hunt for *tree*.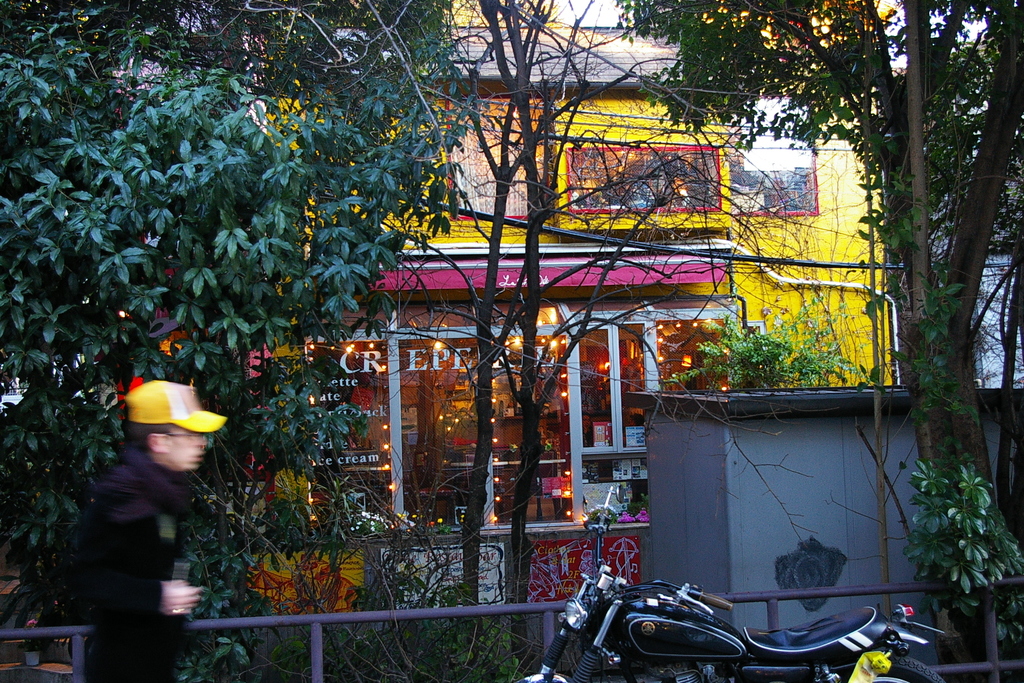
Hunted down at locate(610, 0, 1023, 682).
